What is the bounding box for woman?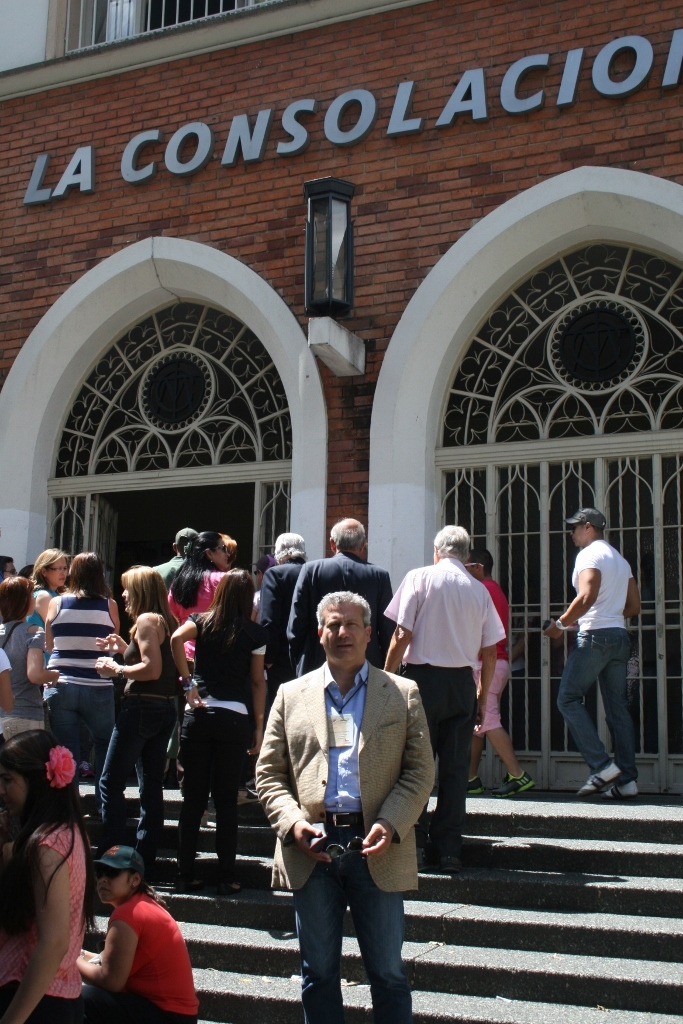
24, 552, 75, 625.
